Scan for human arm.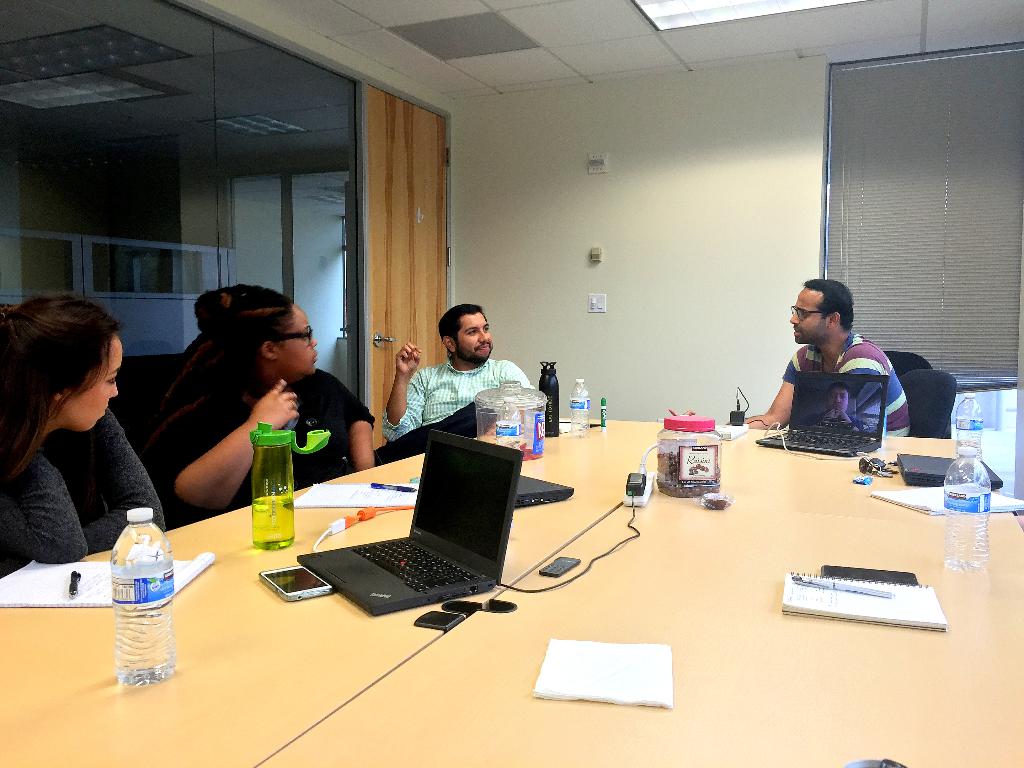
Scan result: 0,413,97,576.
